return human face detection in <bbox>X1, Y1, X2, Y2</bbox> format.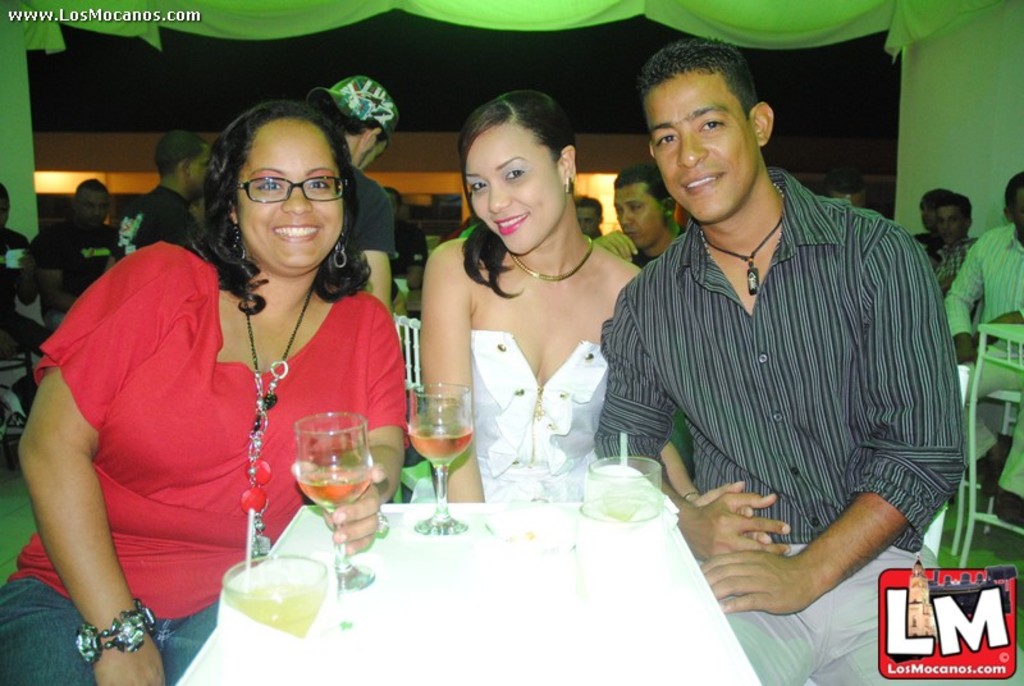
<bbox>77, 192, 110, 224</bbox>.
